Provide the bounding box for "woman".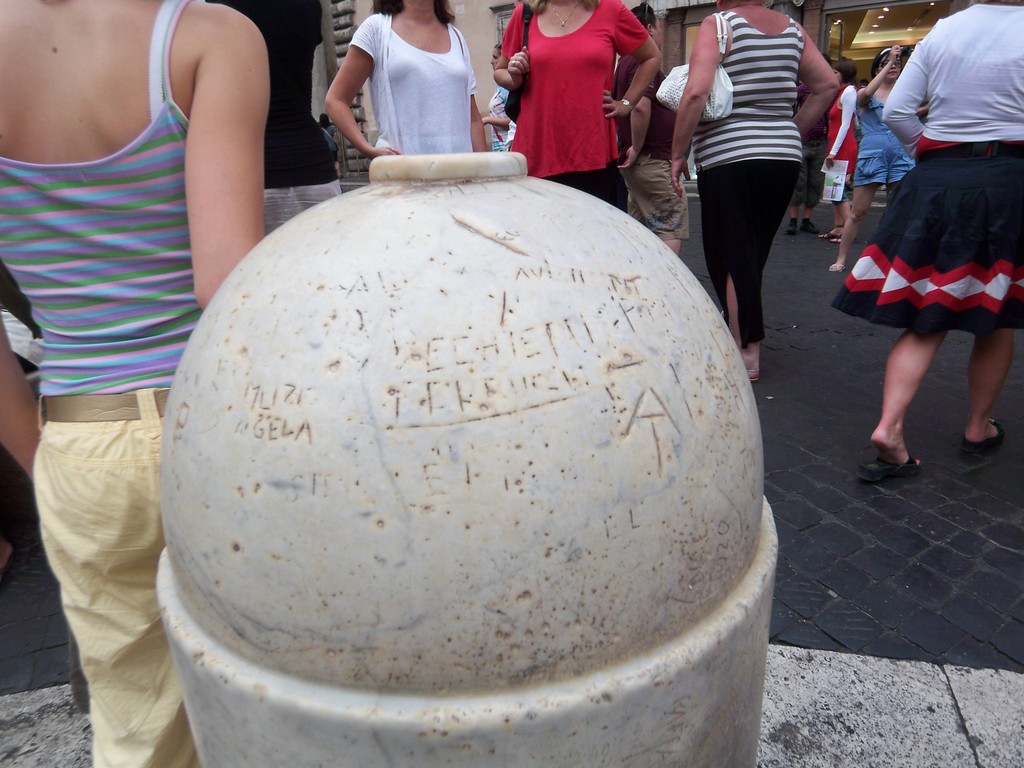
x1=0, y1=0, x2=275, y2=767.
